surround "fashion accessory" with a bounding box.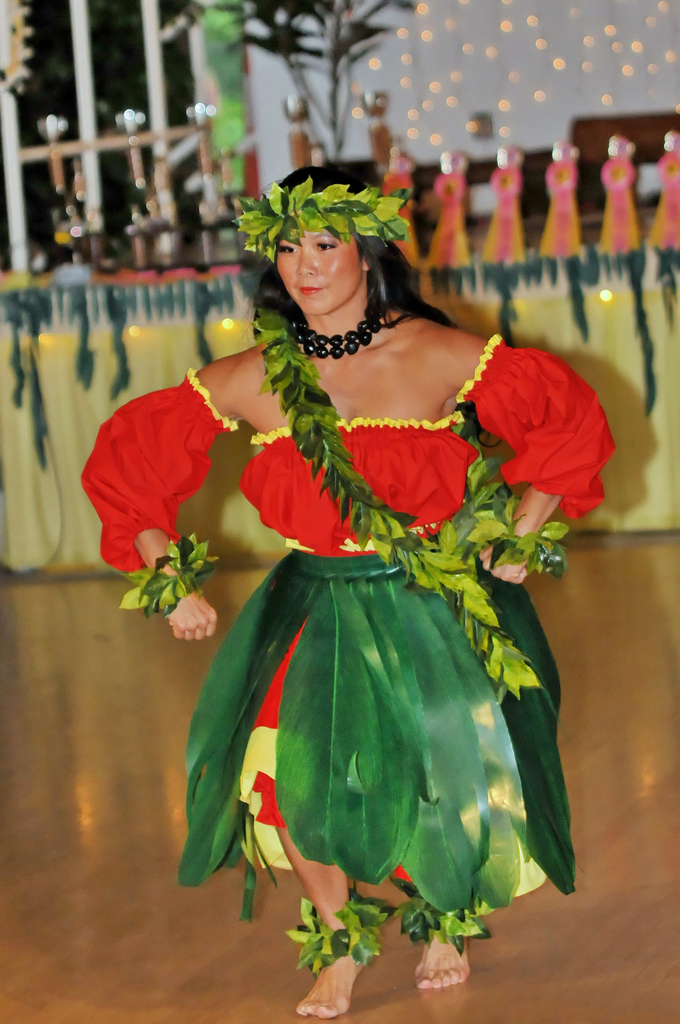
x1=291, y1=303, x2=379, y2=359.
